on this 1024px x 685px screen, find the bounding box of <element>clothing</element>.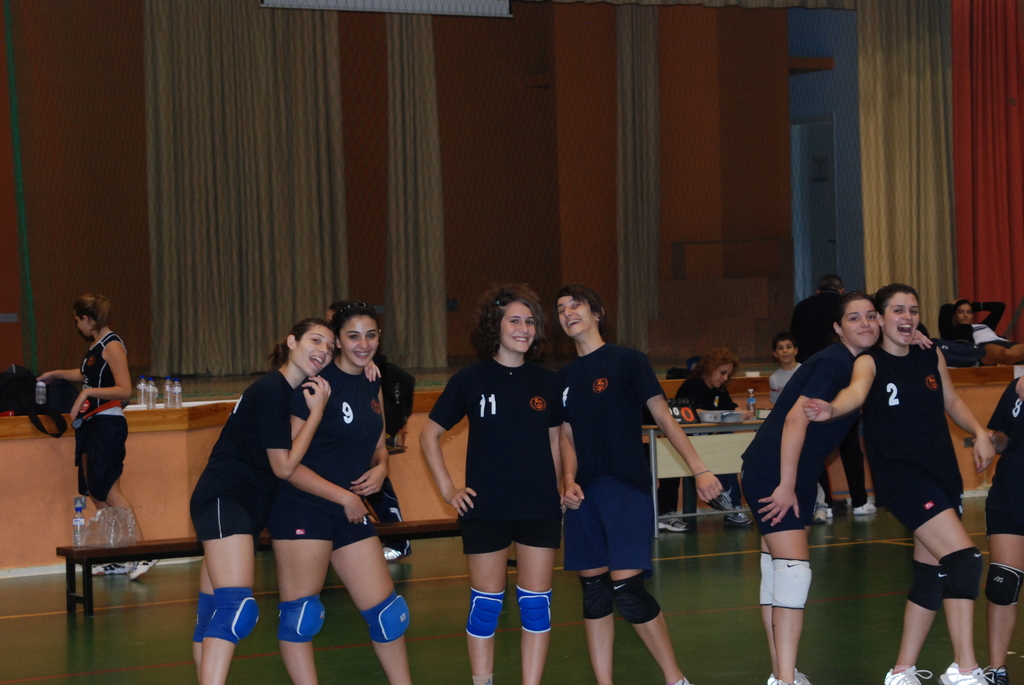
Bounding box: box(557, 342, 666, 568).
